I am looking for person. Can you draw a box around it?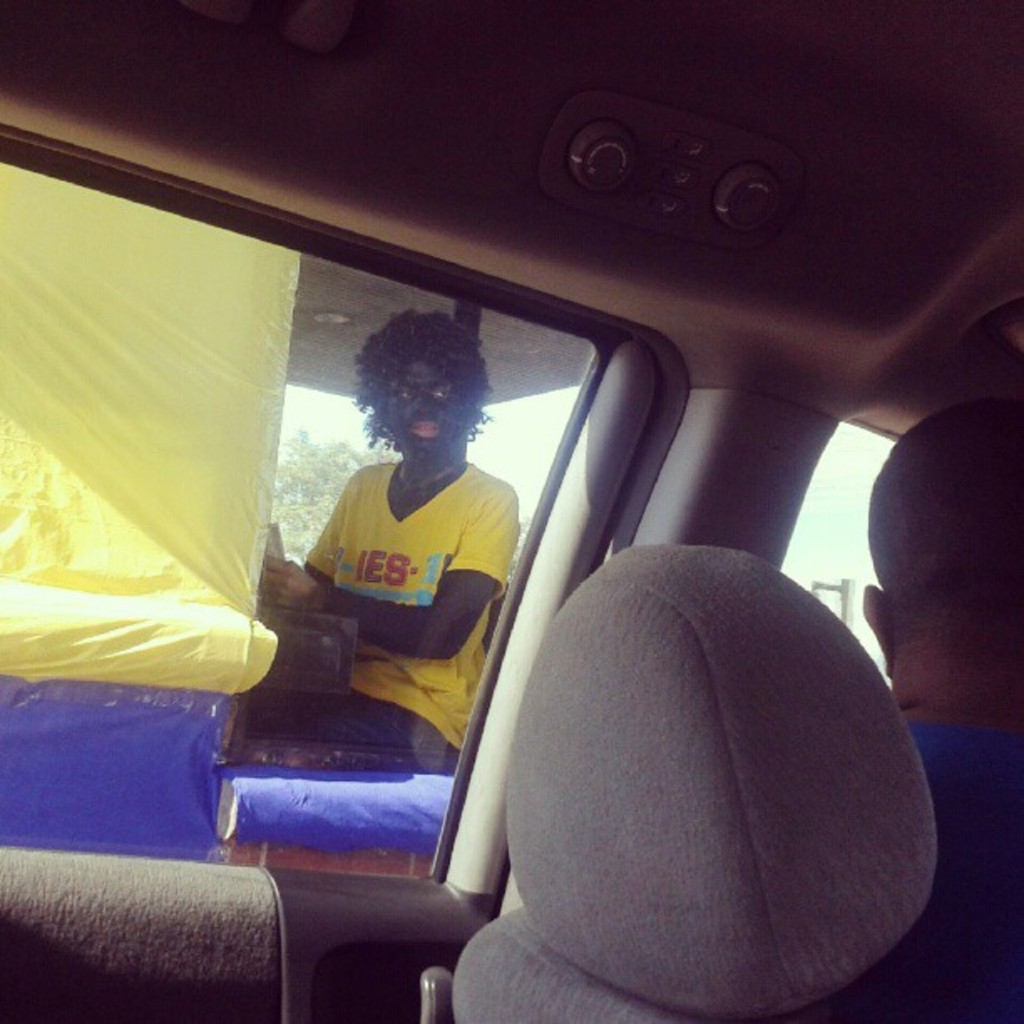
Sure, the bounding box is box=[266, 345, 534, 783].
